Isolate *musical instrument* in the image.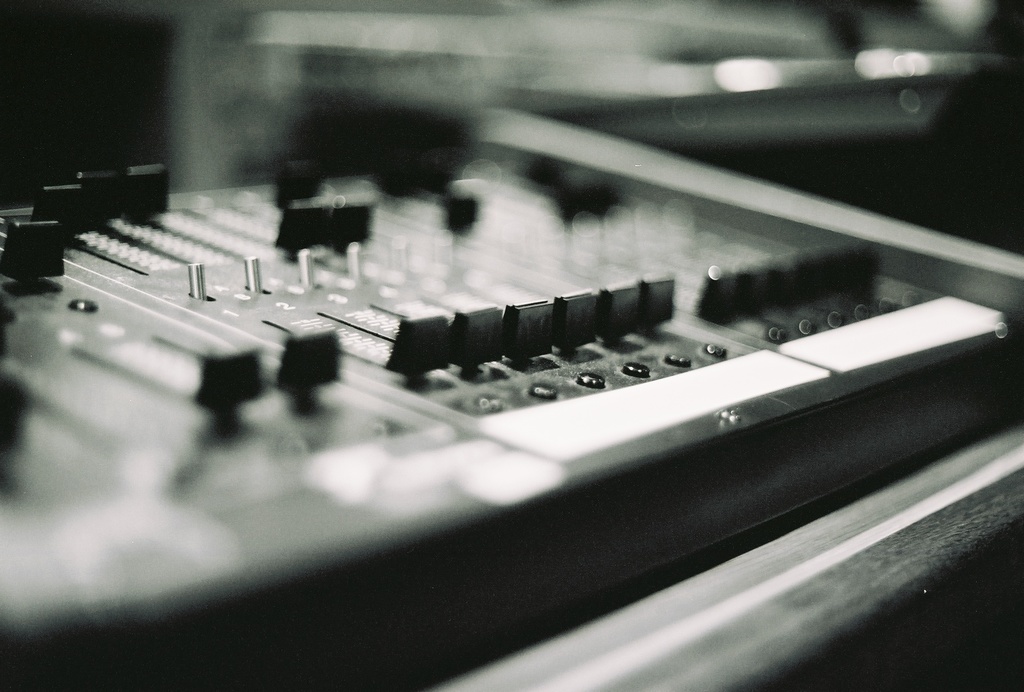
Isolated region: <region>0, 102, 1023, 691</region>.
